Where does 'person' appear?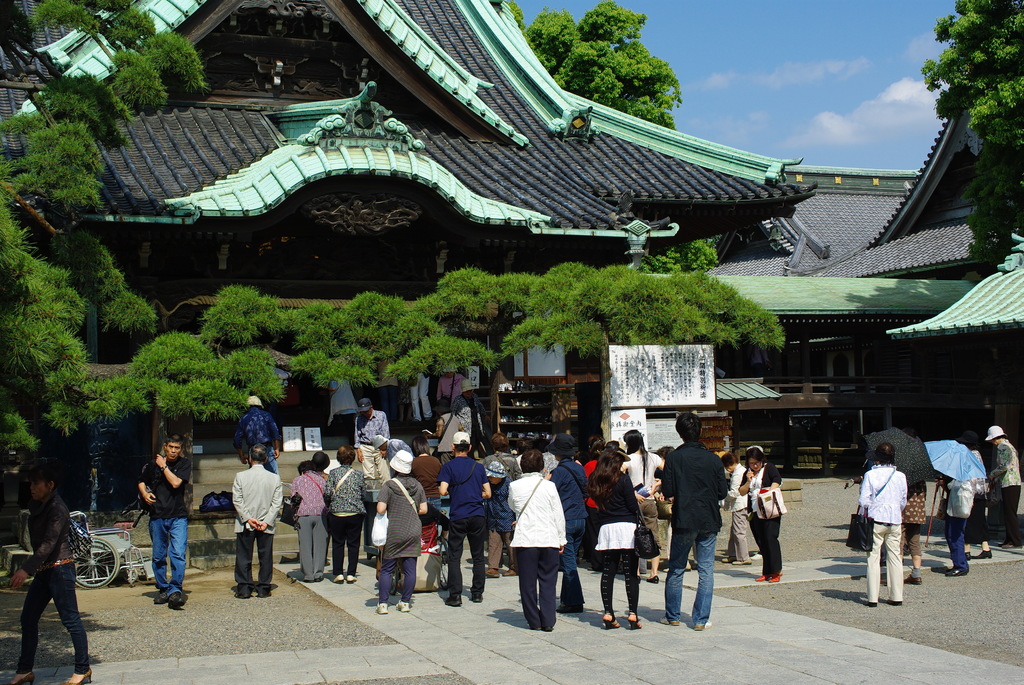
Appears at (left=286, top=454, right=328, bottom=580).
